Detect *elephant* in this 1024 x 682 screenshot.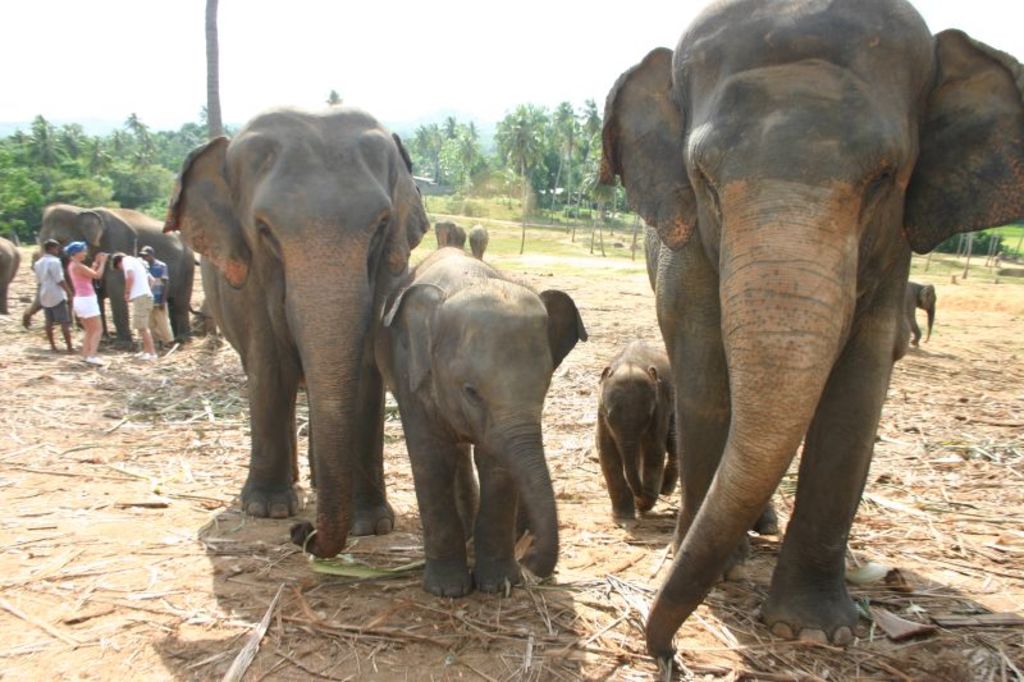
Detection: bbox=(170, 109, 422, 532).
